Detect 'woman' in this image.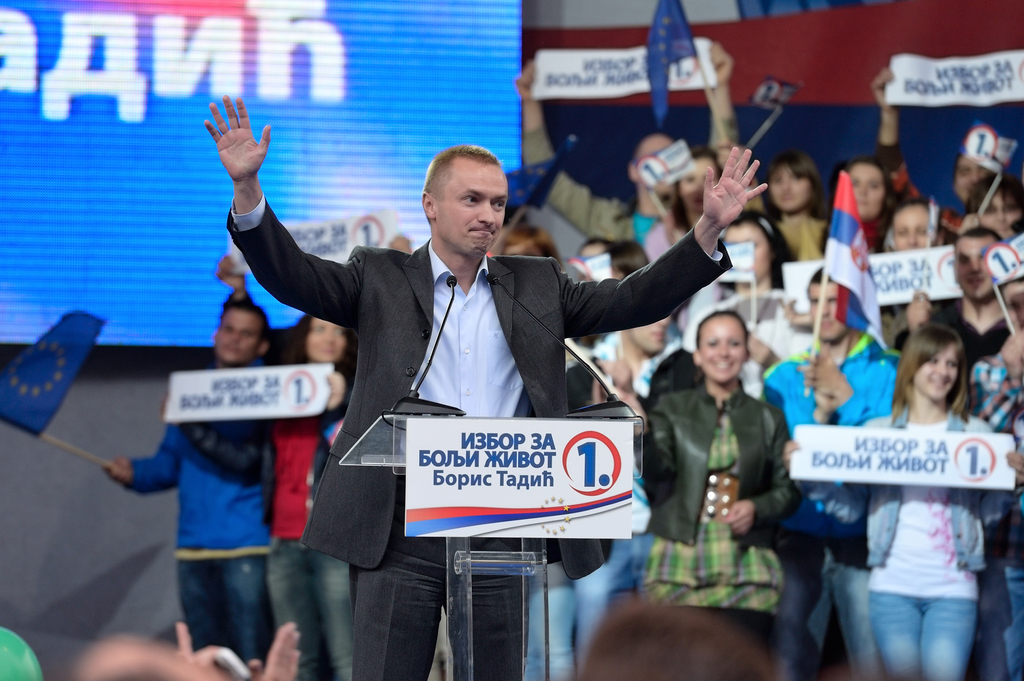
Detection: bbox=(835, 332, 999, 680).
